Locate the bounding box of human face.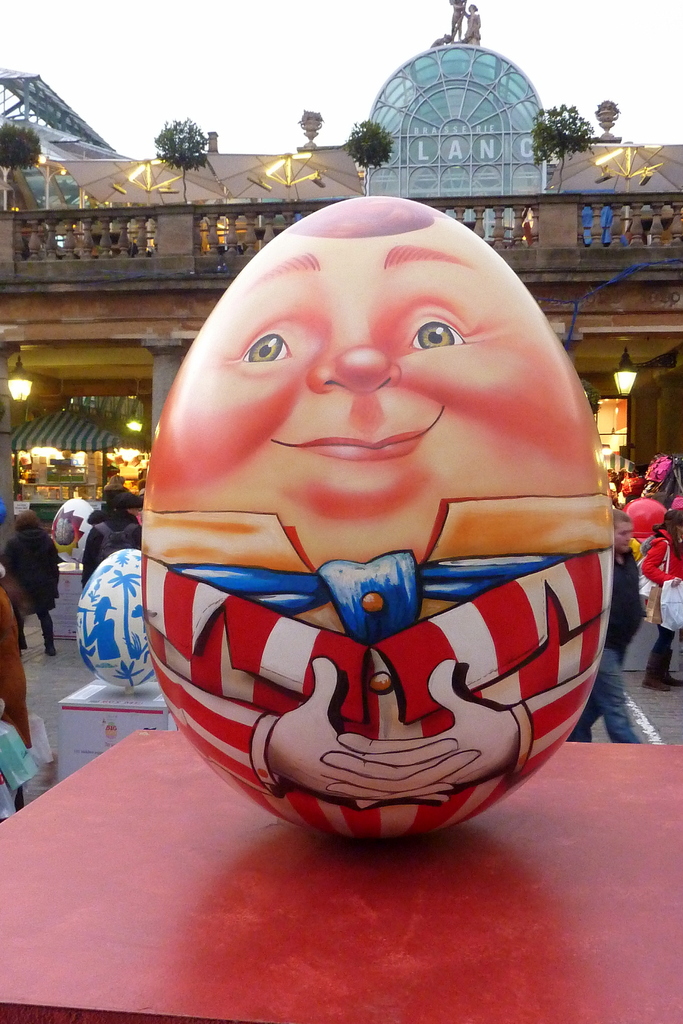
Bounding box: 140, 204, 584, 566.
